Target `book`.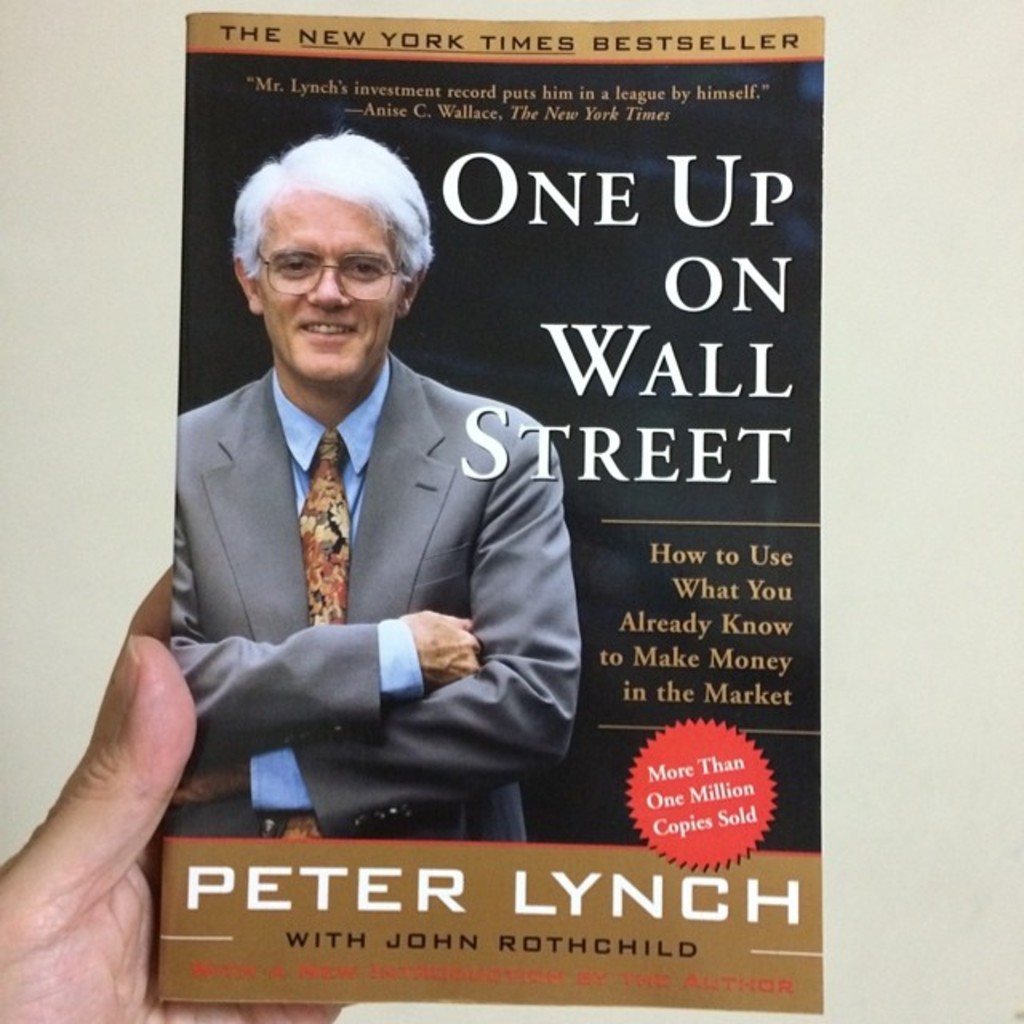
Target region: region(35, 5, 882, 1023).
